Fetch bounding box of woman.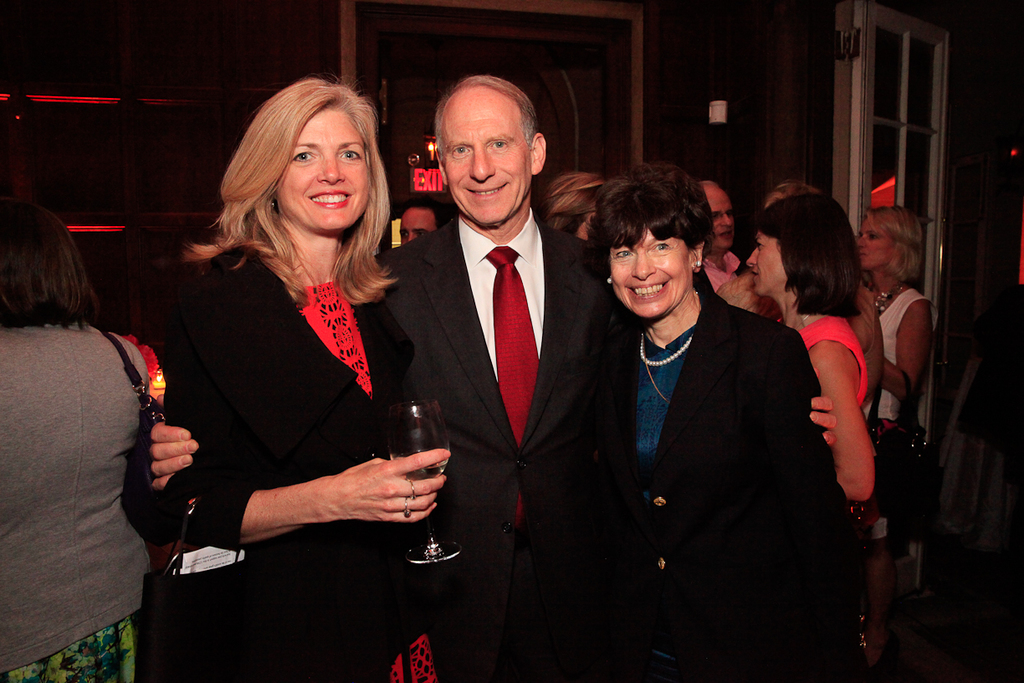
Bbox: bbox=(0, 187, 153, 682).
